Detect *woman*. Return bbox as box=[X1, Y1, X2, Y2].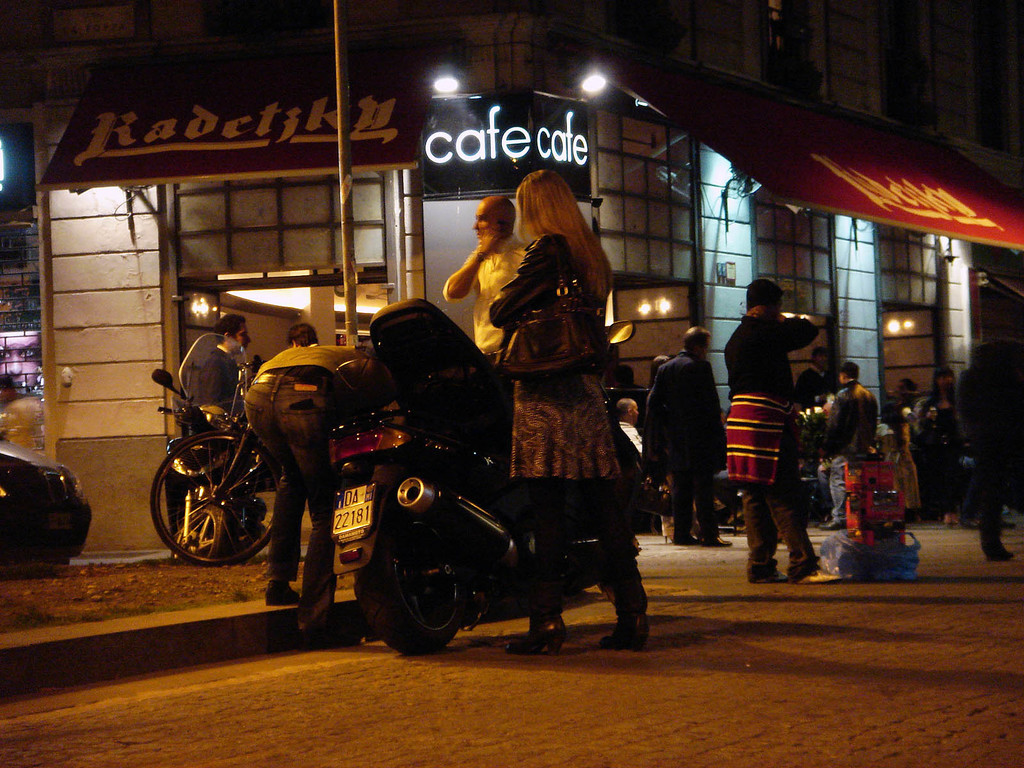
box=[915, 367, 968, 529].
